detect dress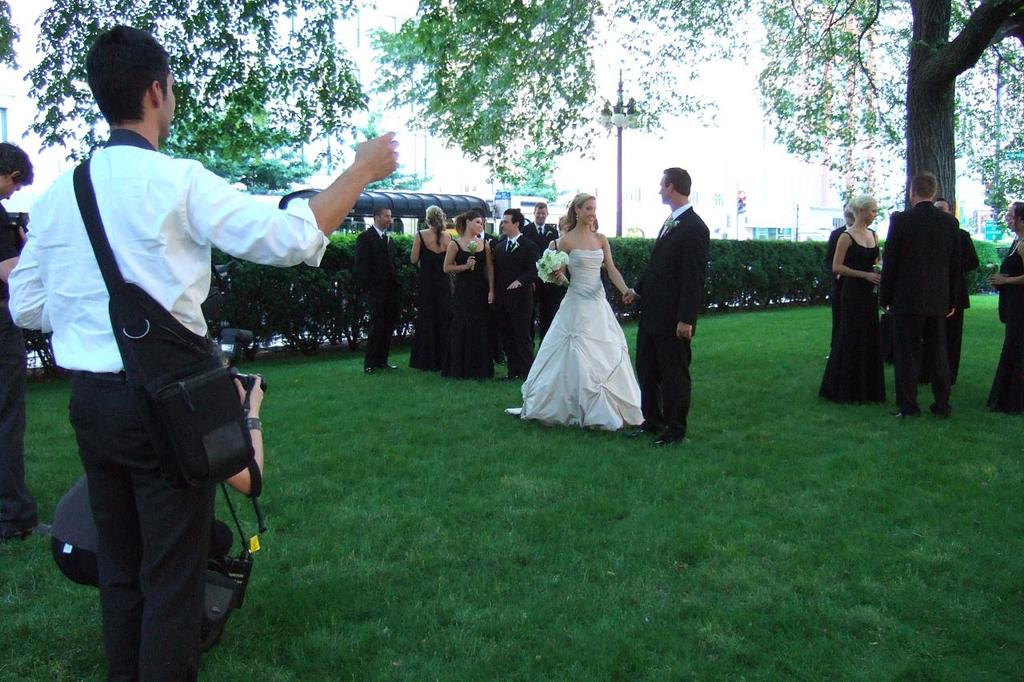
(left=819, top=229, right=888, bottom=407)
